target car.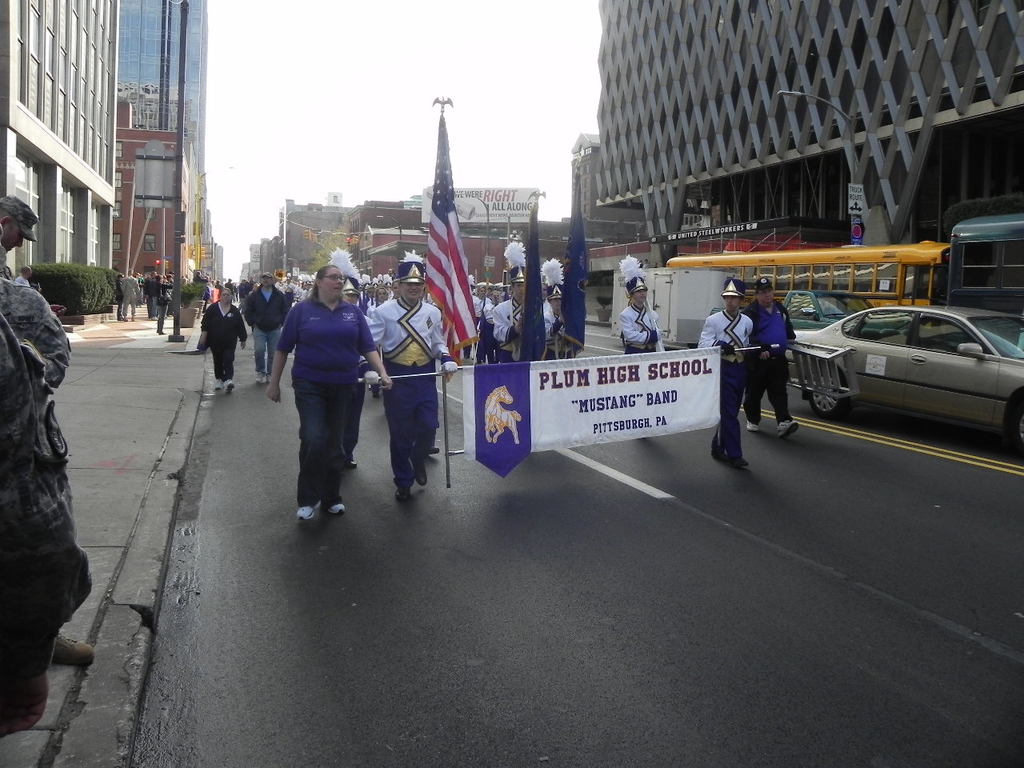
Target region: bbox=(779, 290, 1009, 446).
